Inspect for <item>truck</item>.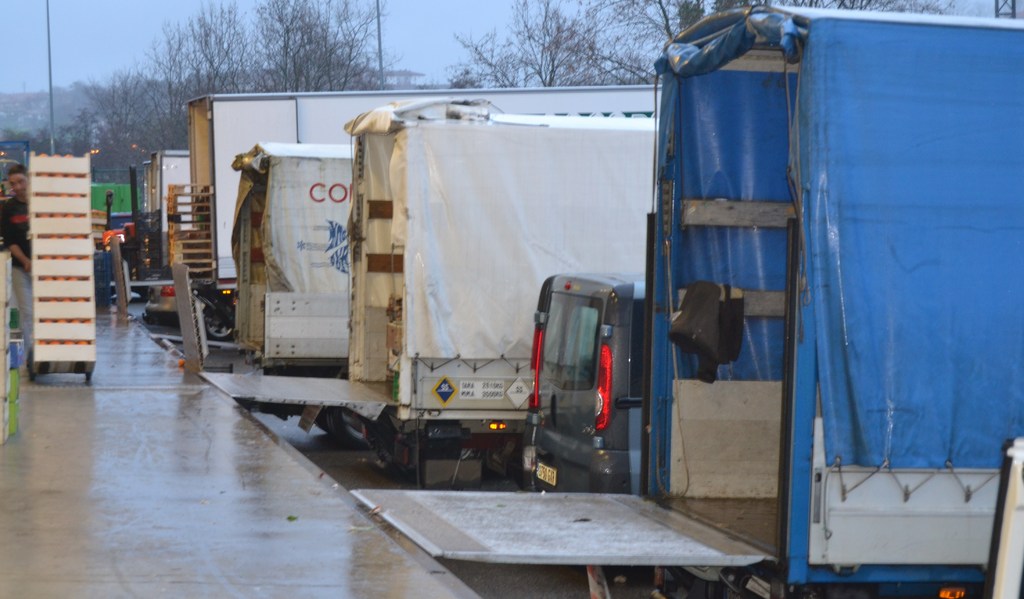
Inspection: (left=189, top=138, right=354, bottom=374).
